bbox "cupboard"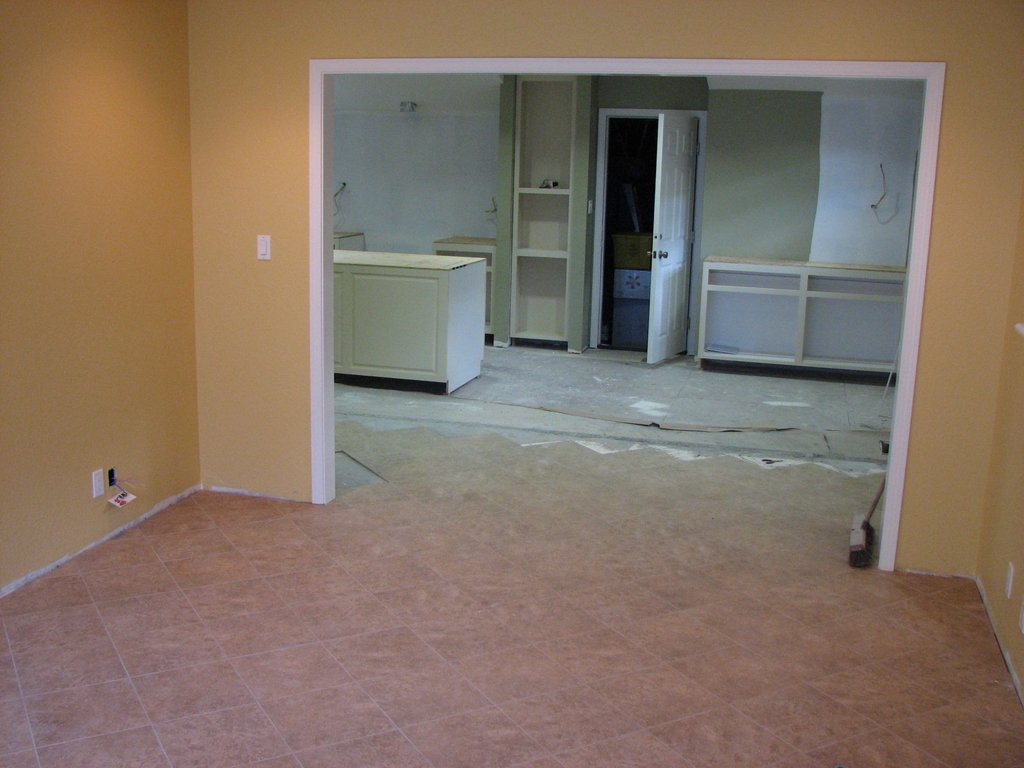
691, 255, 907, 373
